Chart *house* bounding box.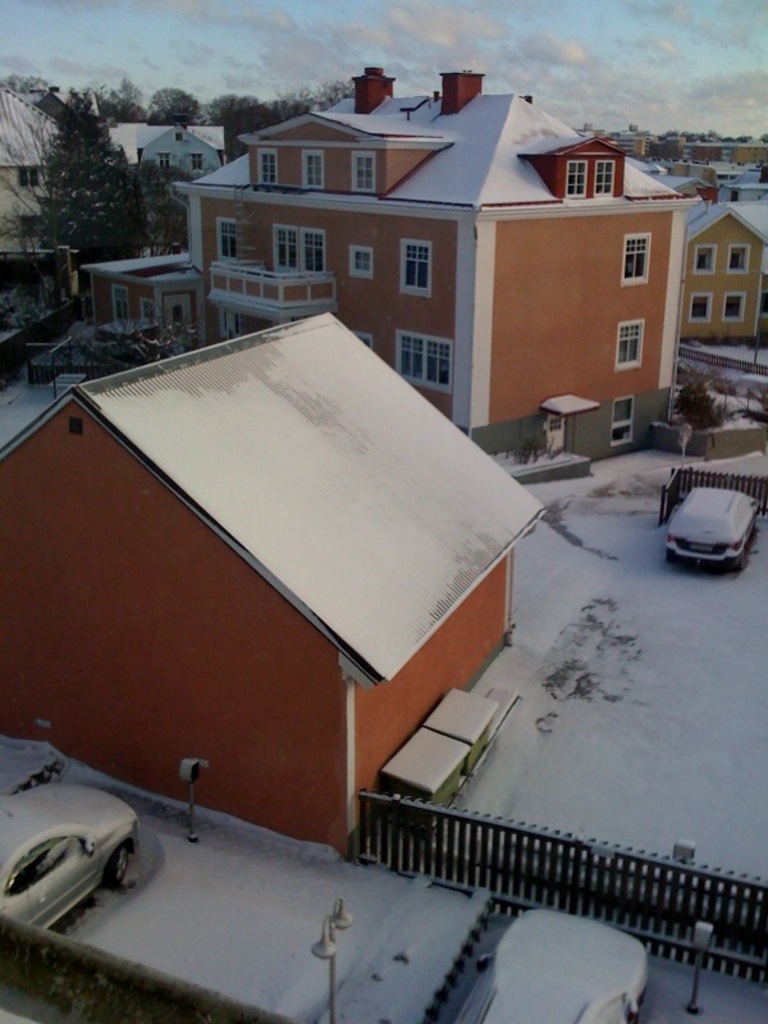
Charted: box=[86, 239, 215, 340].
